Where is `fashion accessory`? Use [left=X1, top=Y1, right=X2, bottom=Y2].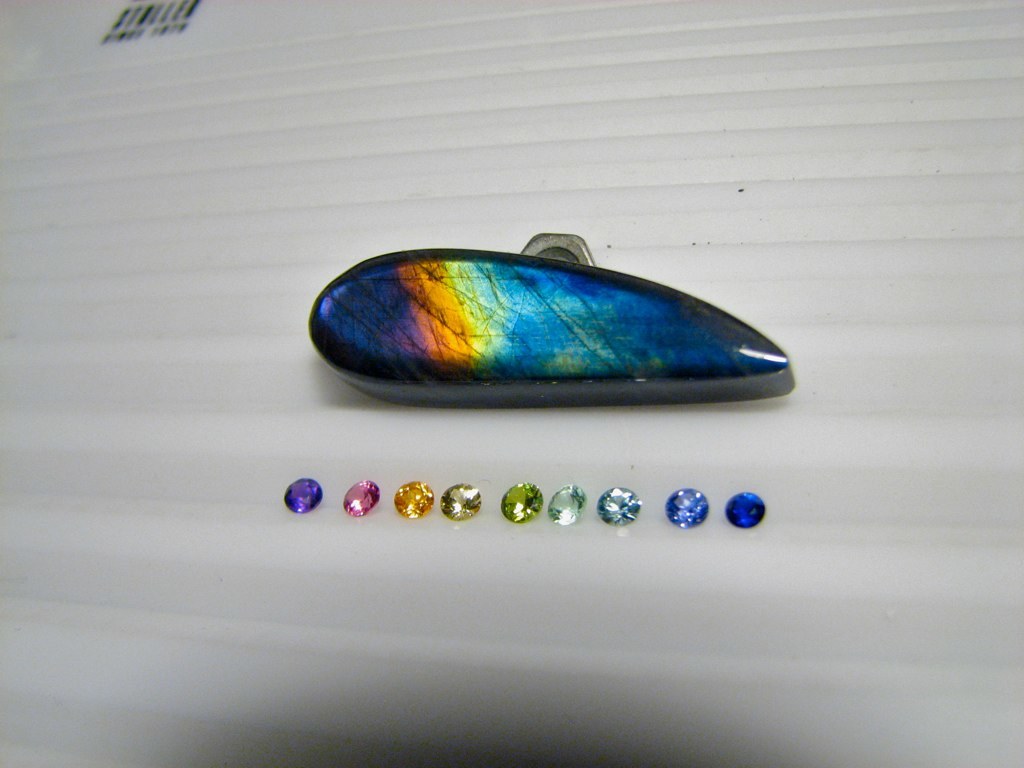
[left=599, top=488, right=641, bottom=528].
